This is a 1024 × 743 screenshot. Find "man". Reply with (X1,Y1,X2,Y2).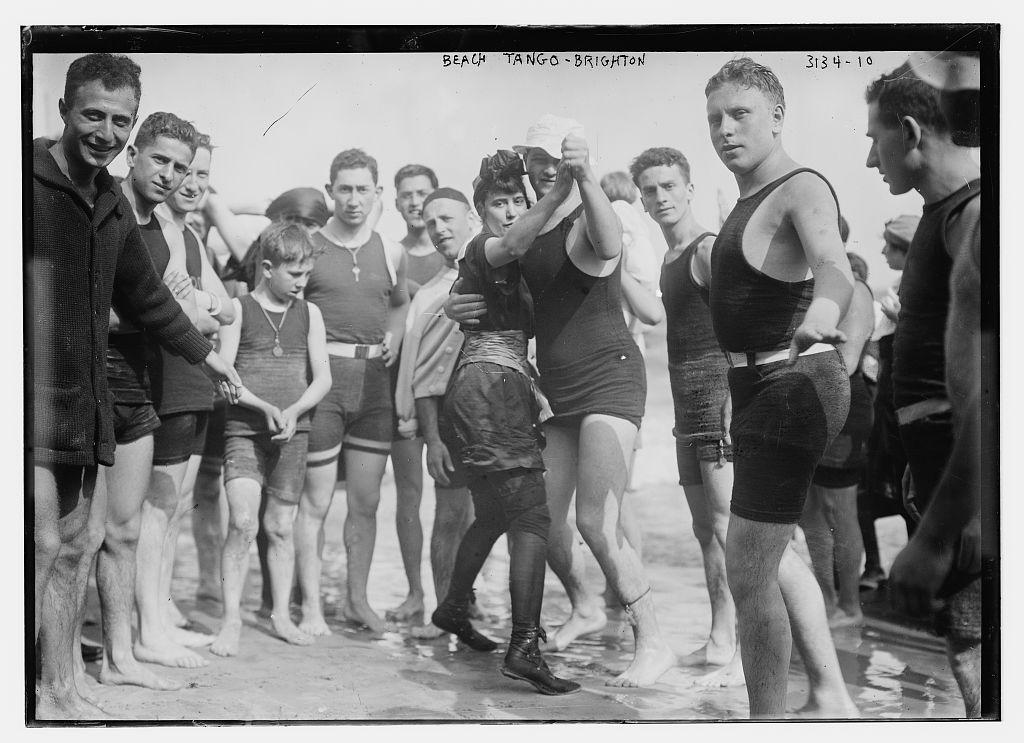
(865,210,917,361).
